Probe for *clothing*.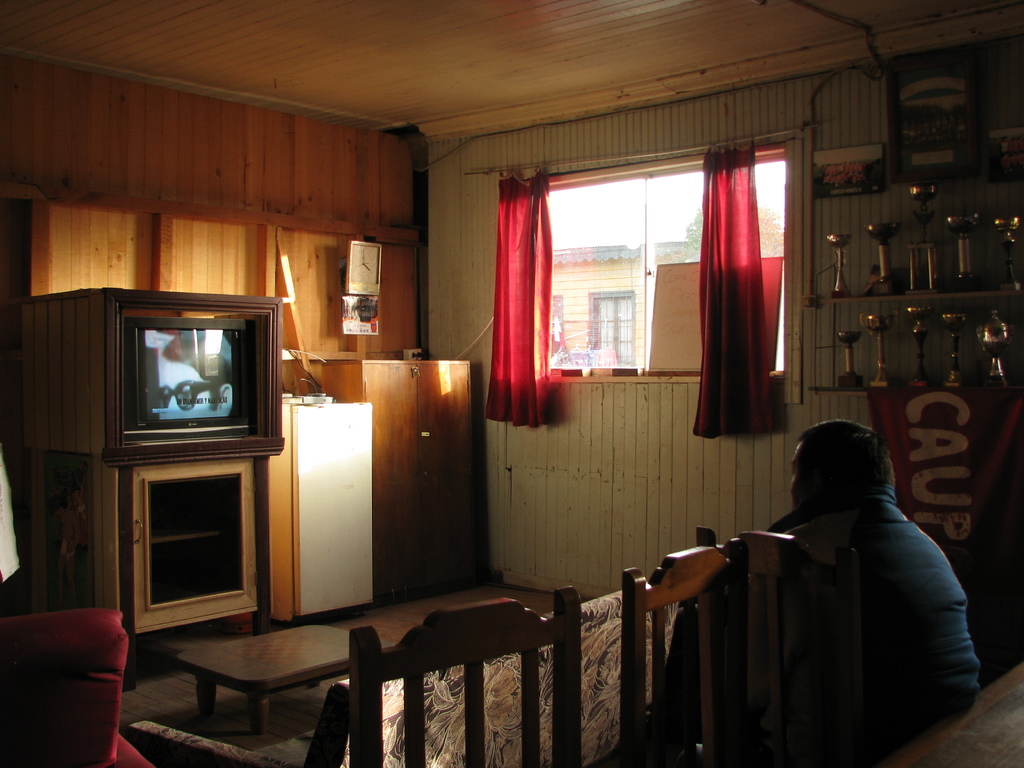
Probe result: [746, 440, 991, 742].
